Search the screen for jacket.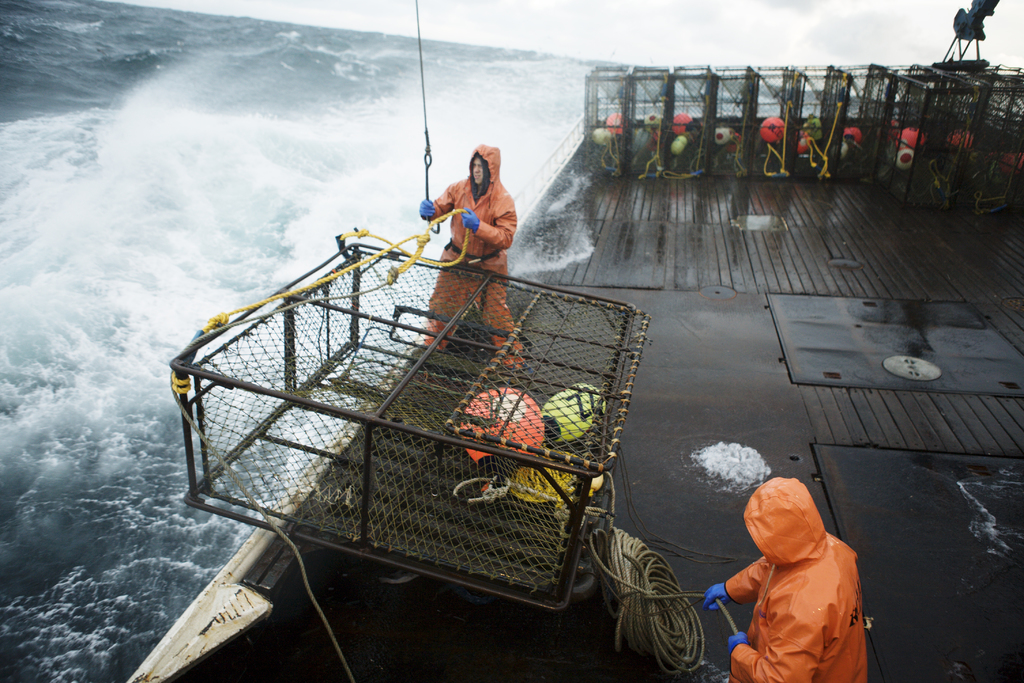
Found at 737 479 861 670.
